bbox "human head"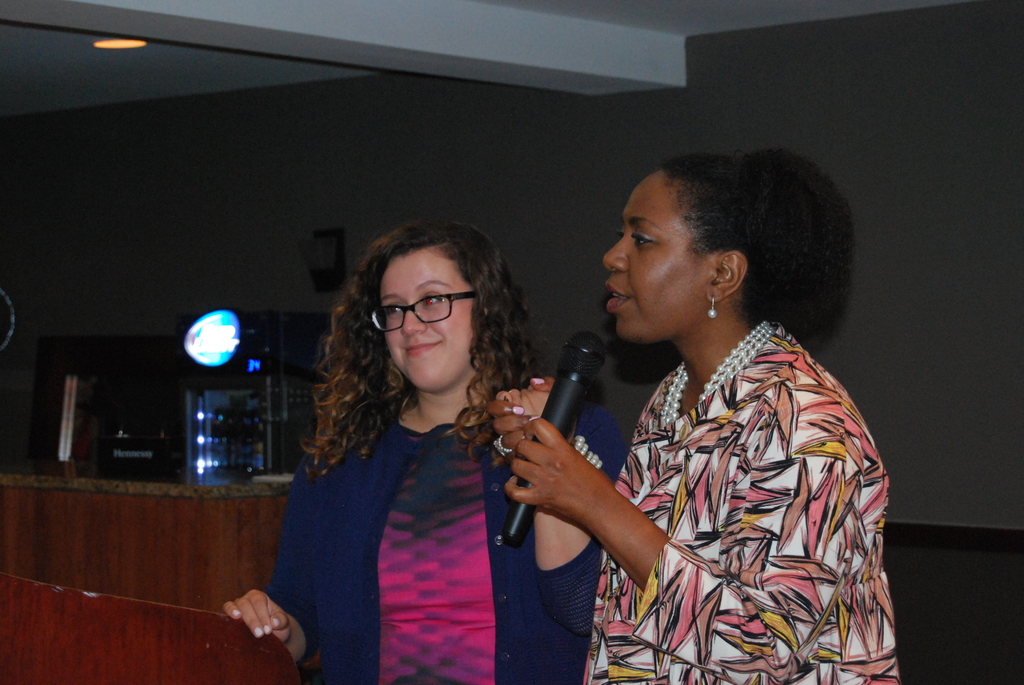
381,219,511,390
